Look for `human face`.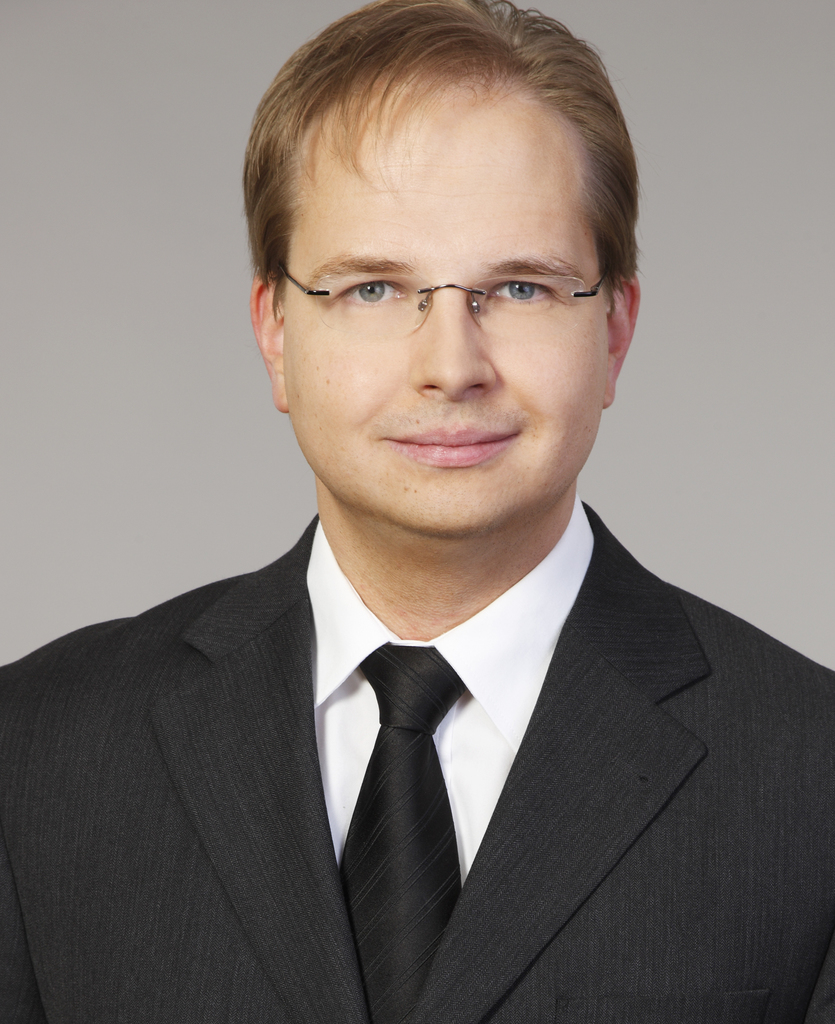
Found: [x1=279, y1=95, x2=612, y2=533].
